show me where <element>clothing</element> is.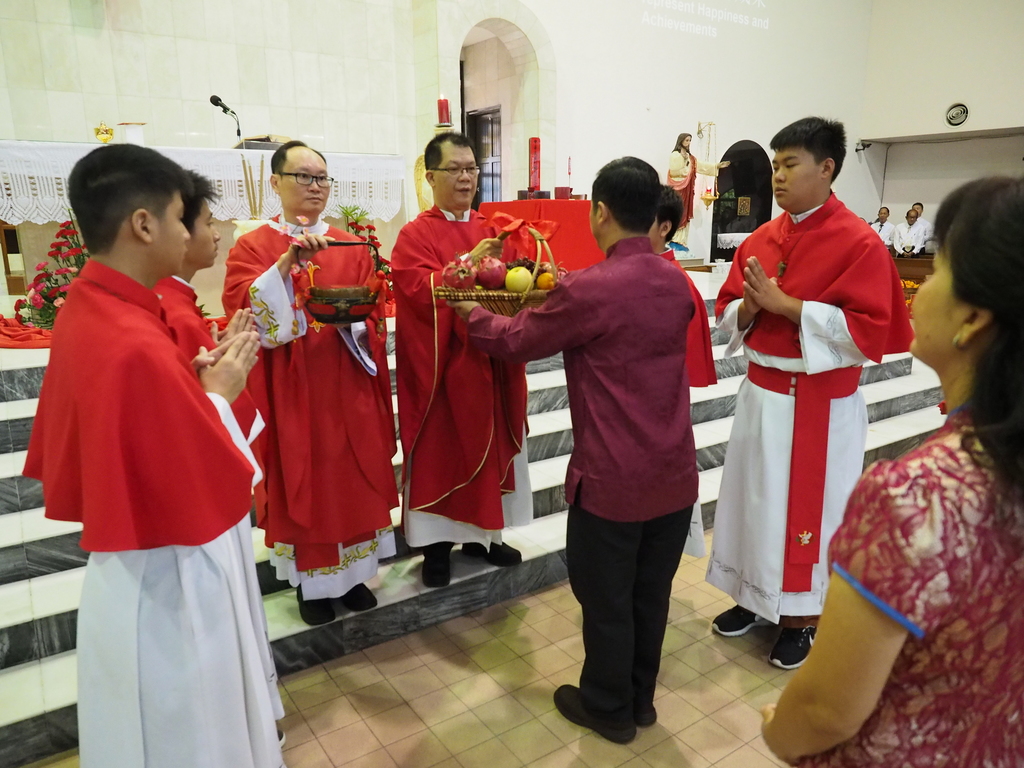
<element>clothing</element> is at bbox(861, 221, 897, 246).
